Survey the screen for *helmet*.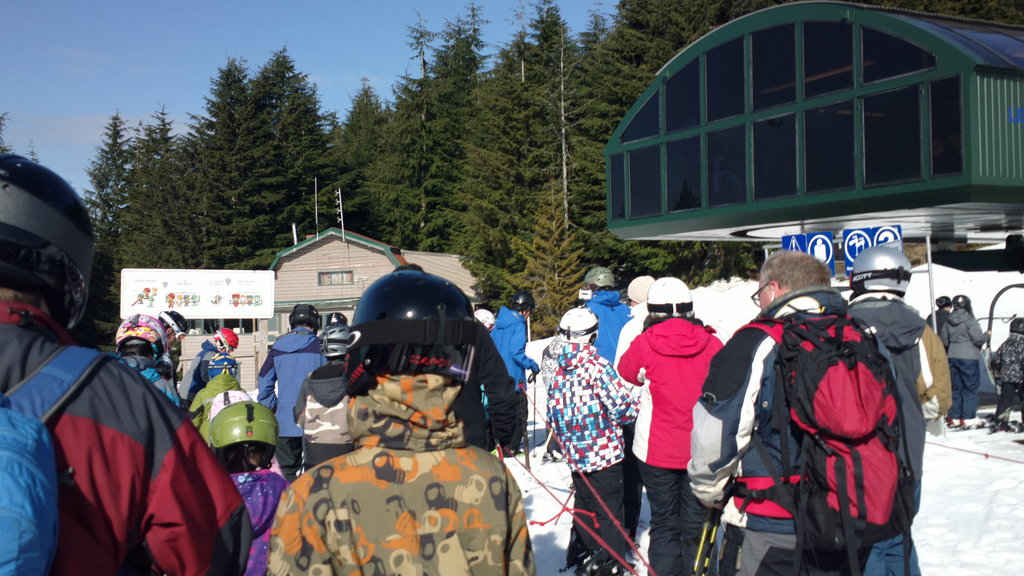
Survey found: bbox=[468, 307, 497, 335].
